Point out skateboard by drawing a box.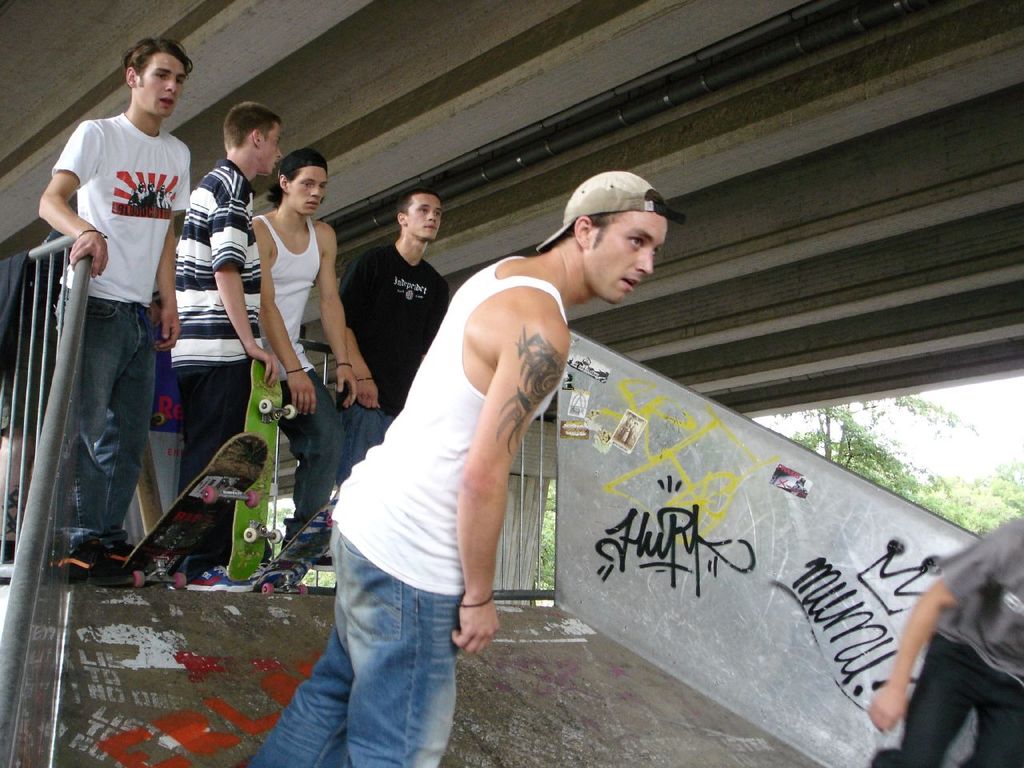
bbox=[117, 433, 267, 590].
